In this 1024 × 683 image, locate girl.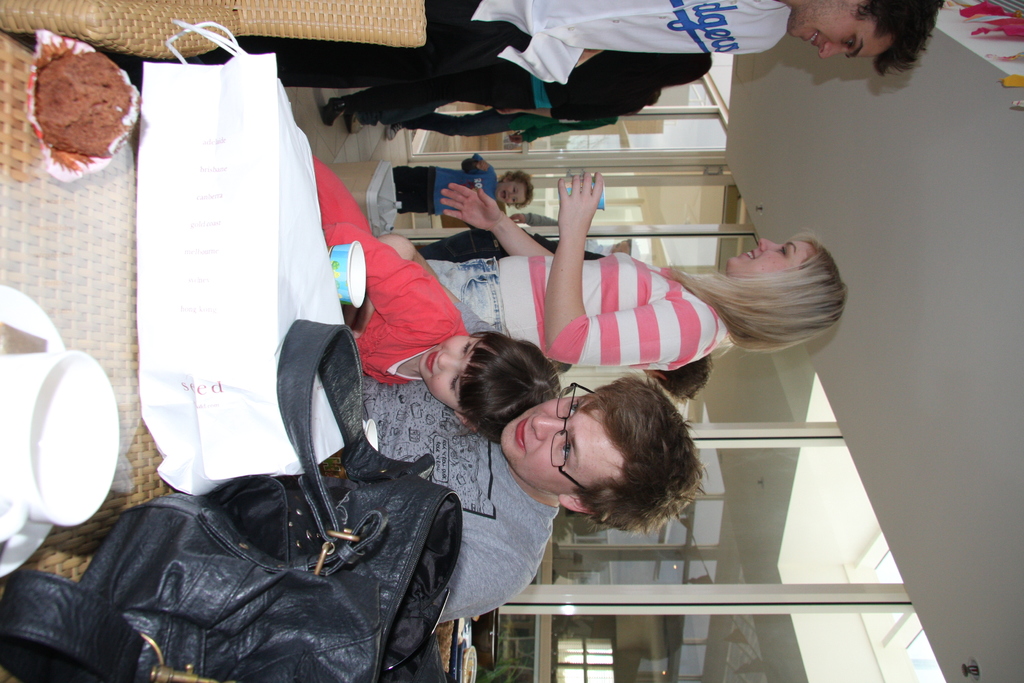
Bounding box: Rect(322, 54, 715, 124).
